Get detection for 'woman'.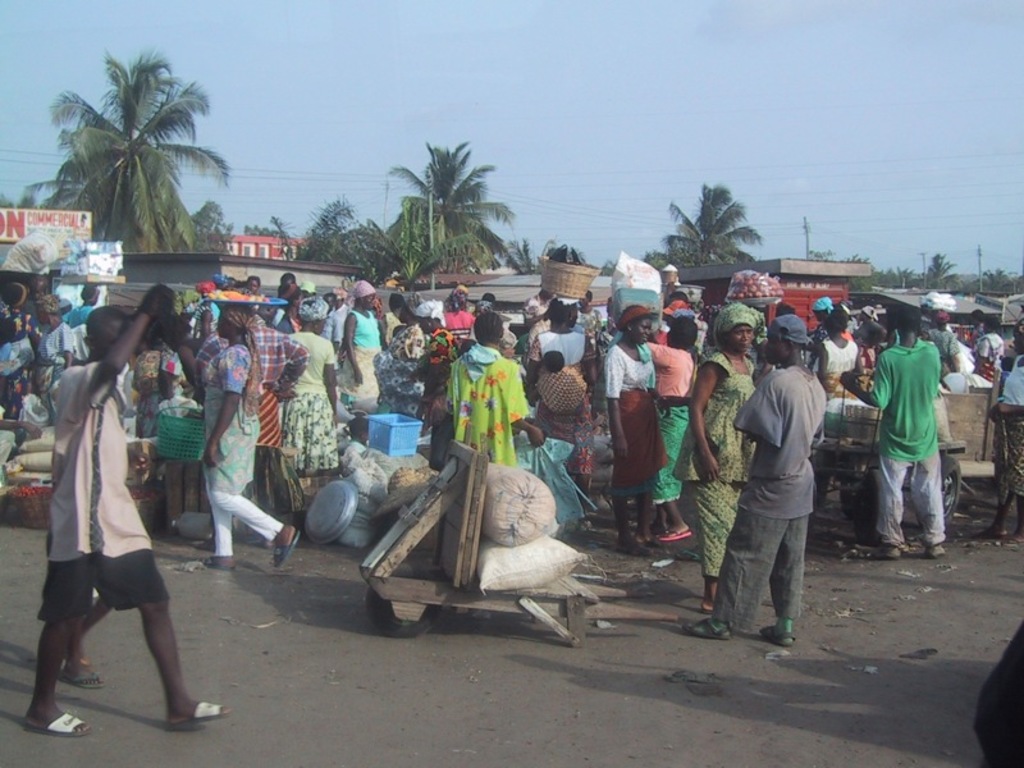
Detection: 526/291/604/499.
